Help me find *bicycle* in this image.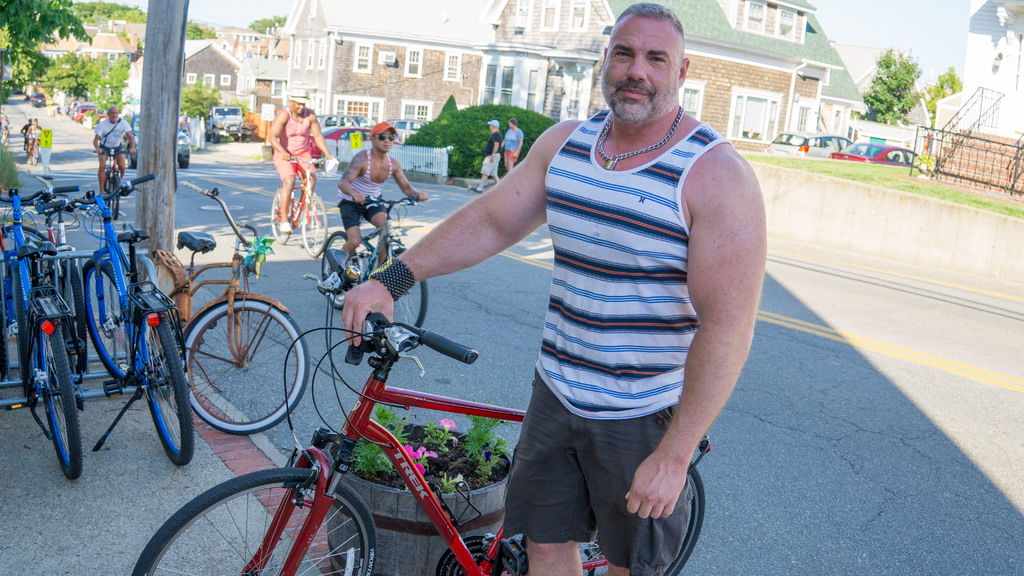
Found it: [x1=0, y1=174, x2=53, y2=381].
